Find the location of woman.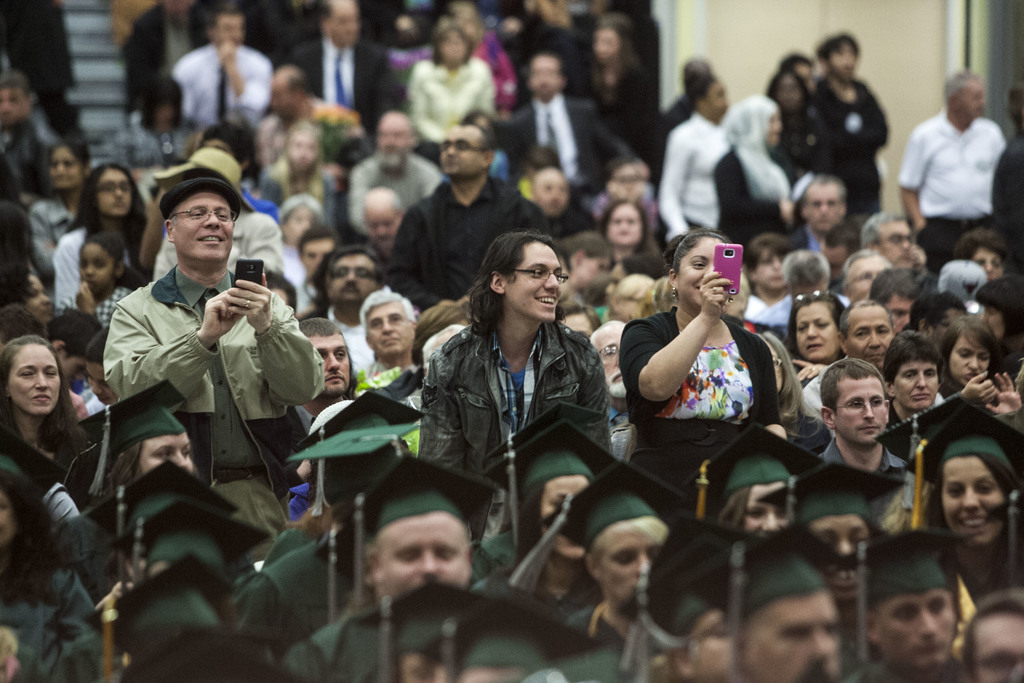
Location: l=51, t=161, r=145, b=317.
